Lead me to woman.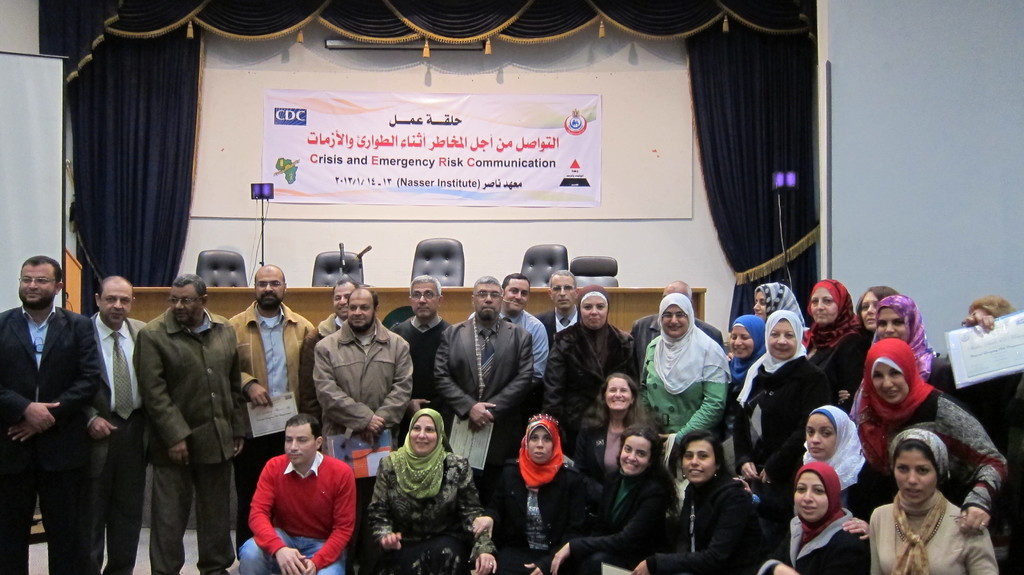
Lead to {"left": 868, "top": 430, "right": 997, "bottom": 574}.
